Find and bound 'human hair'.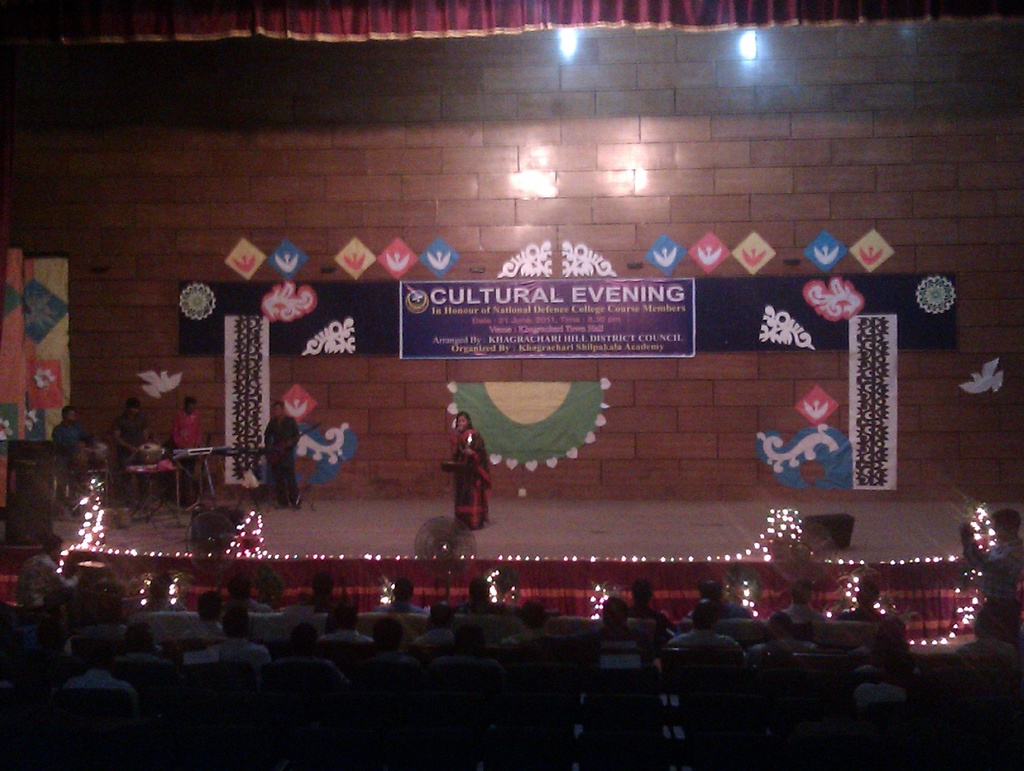
Bound: box=[765, 611, 794, 639].
